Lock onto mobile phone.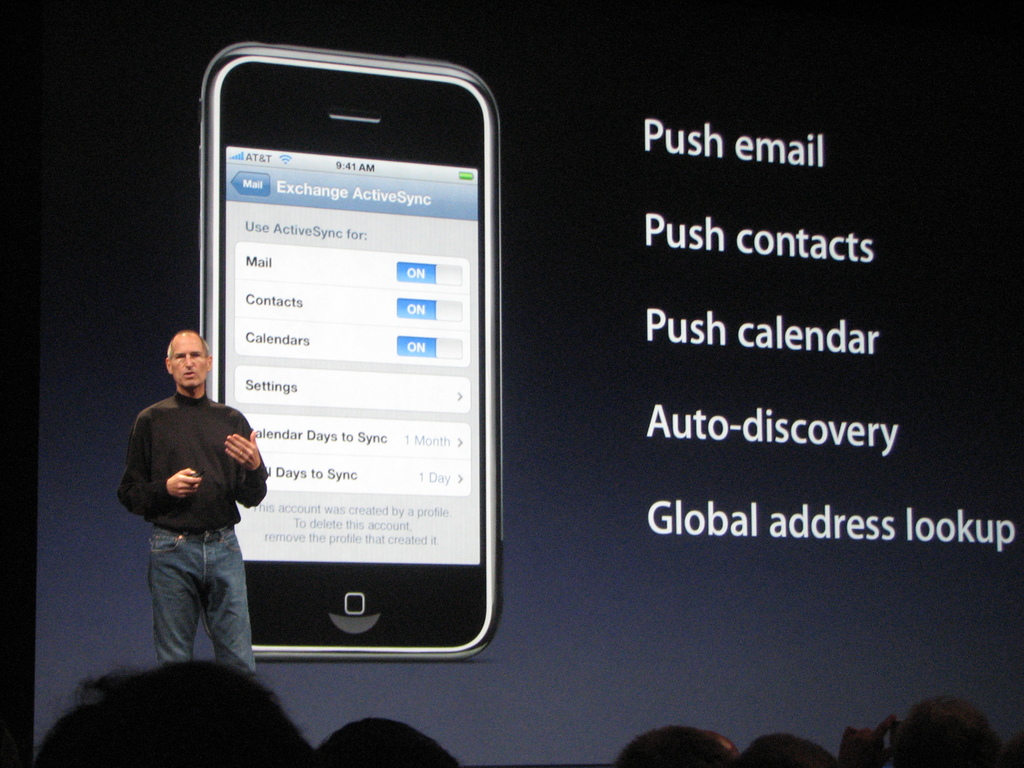
Locked: region(196, 40, 507, 664).
